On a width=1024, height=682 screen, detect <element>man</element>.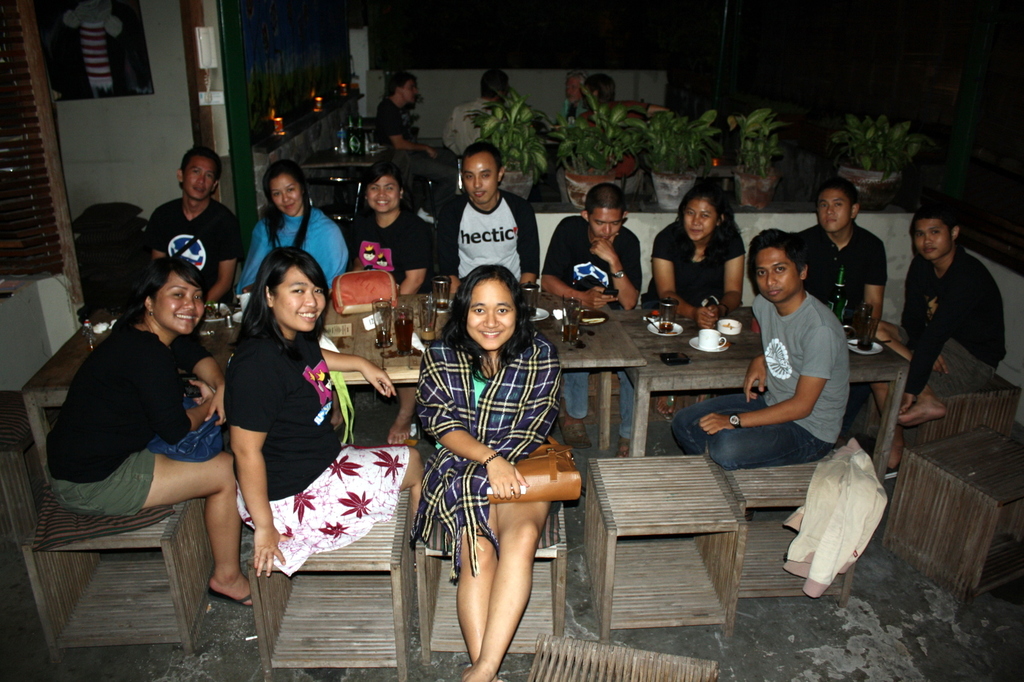
box=[789, 172, 888, 343].
